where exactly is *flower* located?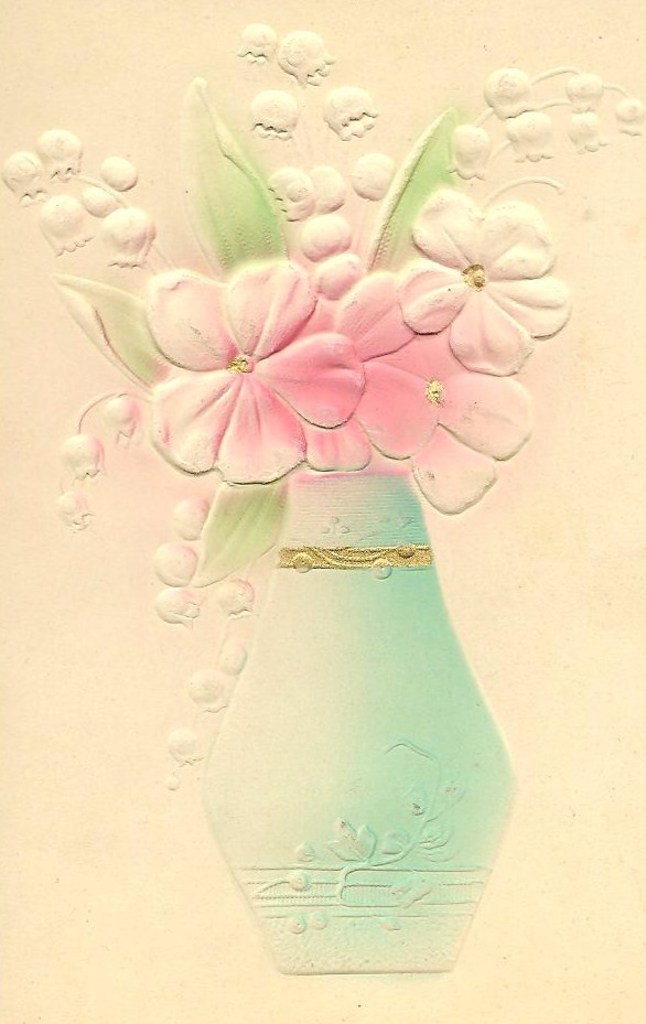
Its bounding box is select_region(170, 494, 209, 548).
